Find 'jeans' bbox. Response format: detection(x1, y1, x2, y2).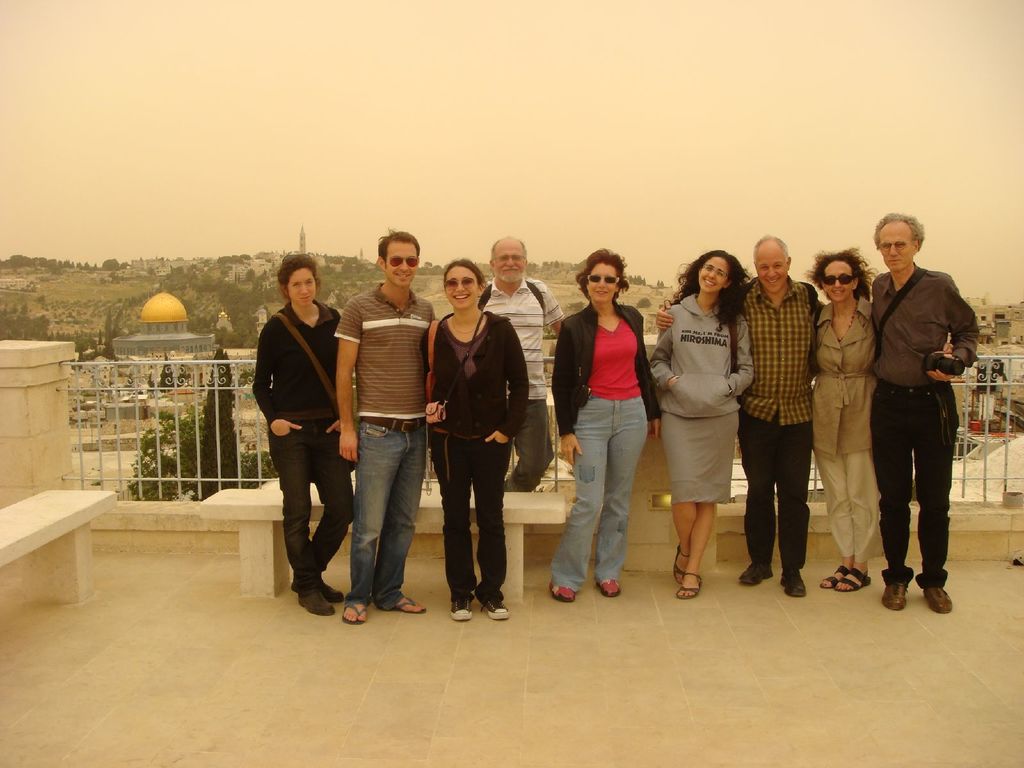
detection(277, 406, 360, 584).
